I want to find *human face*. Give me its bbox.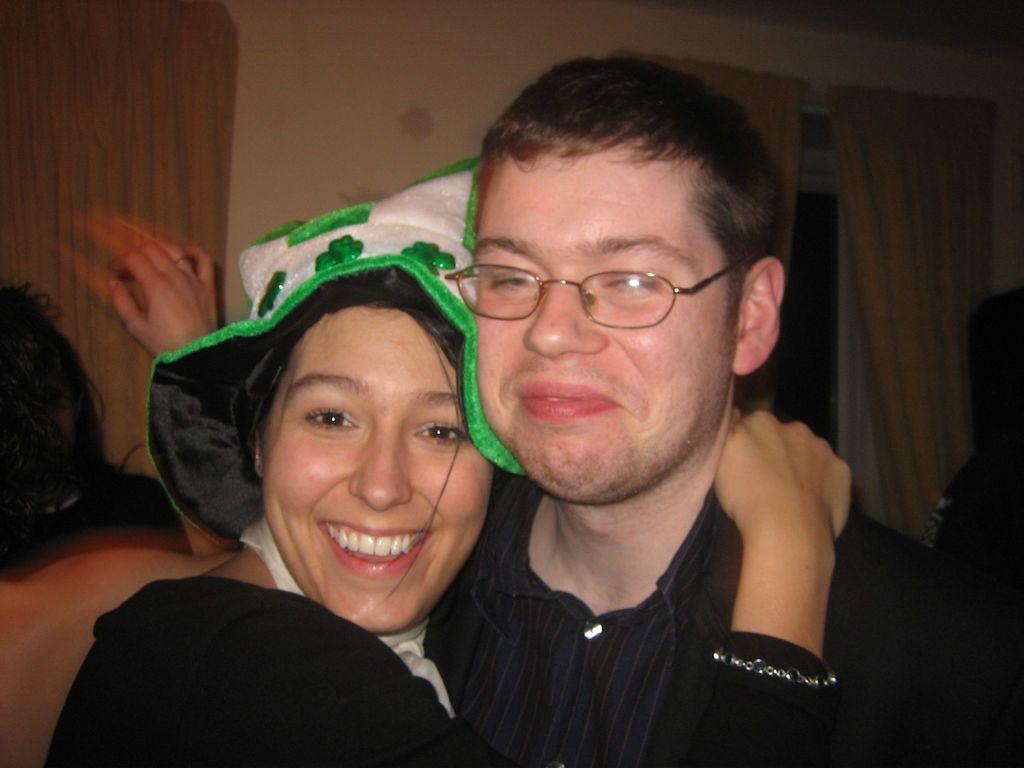
x1=262, y1=302, x2=493, y2=634.
